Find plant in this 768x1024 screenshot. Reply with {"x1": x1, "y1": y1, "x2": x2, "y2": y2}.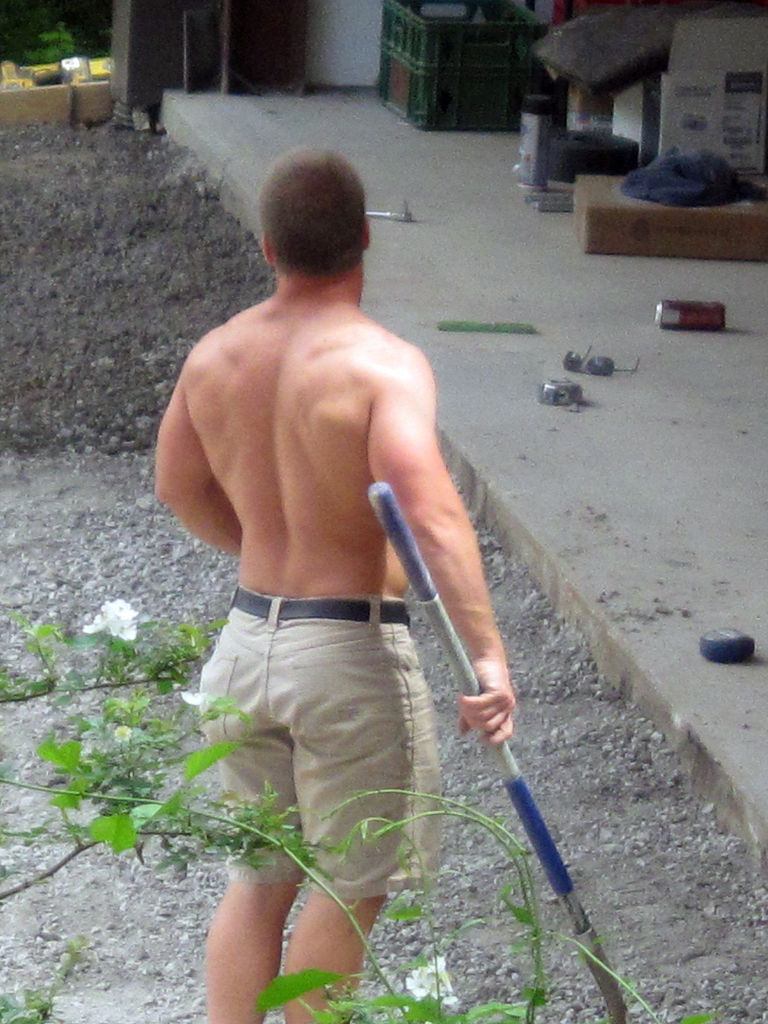
{"x1": 44, "y1": 683, "x2": 714, "y2": 1023}.
